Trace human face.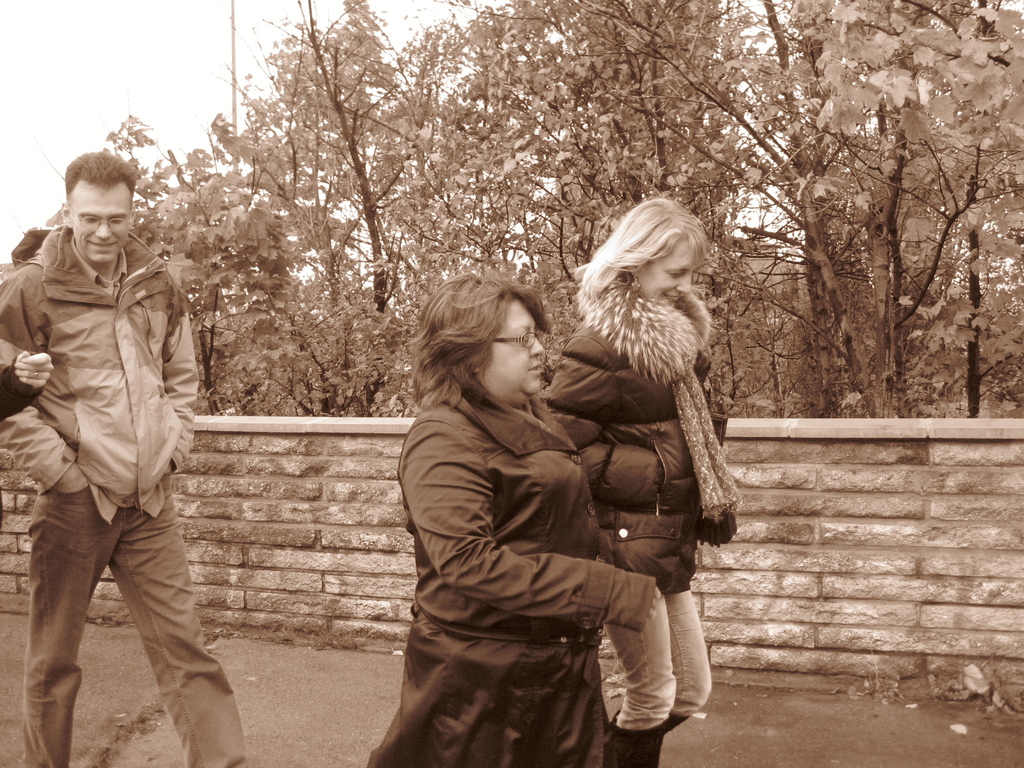
Traced to (486, 299, 544, 392).
